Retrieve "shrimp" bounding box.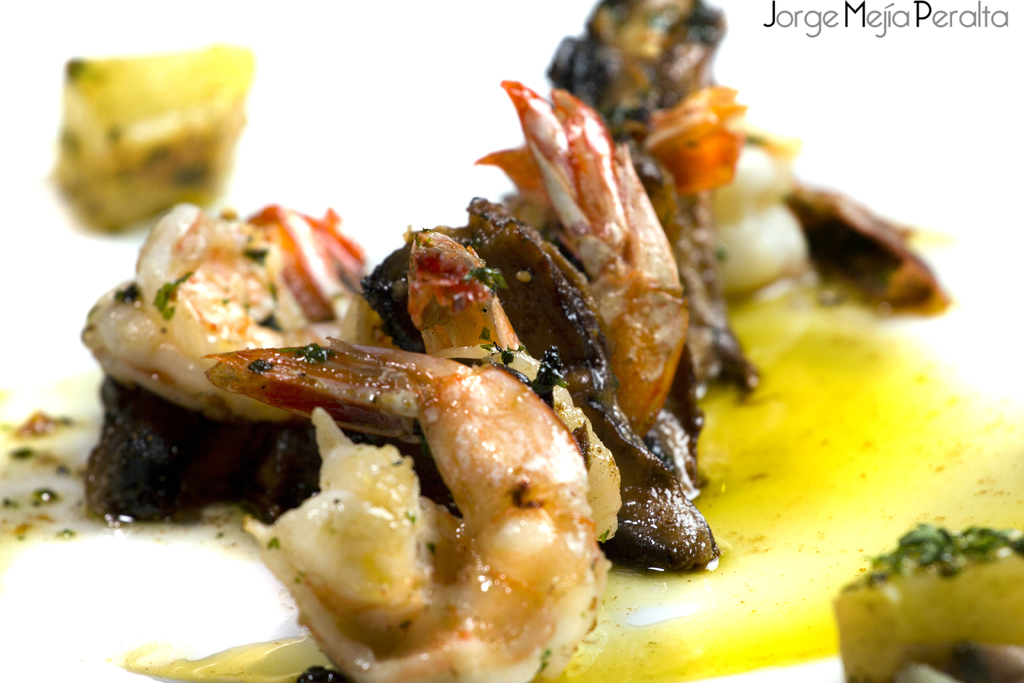
Bounding box: <bbox>77, 192, 367, 518</bbox>.
